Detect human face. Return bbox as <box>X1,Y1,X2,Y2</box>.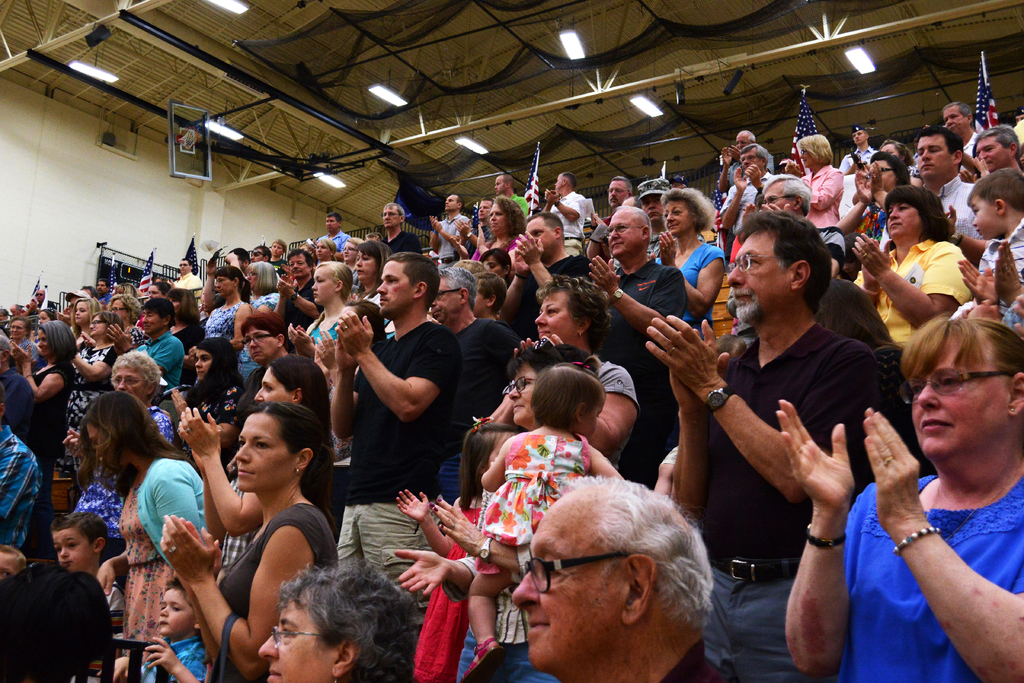
<box>513,496,630,673</box>.
